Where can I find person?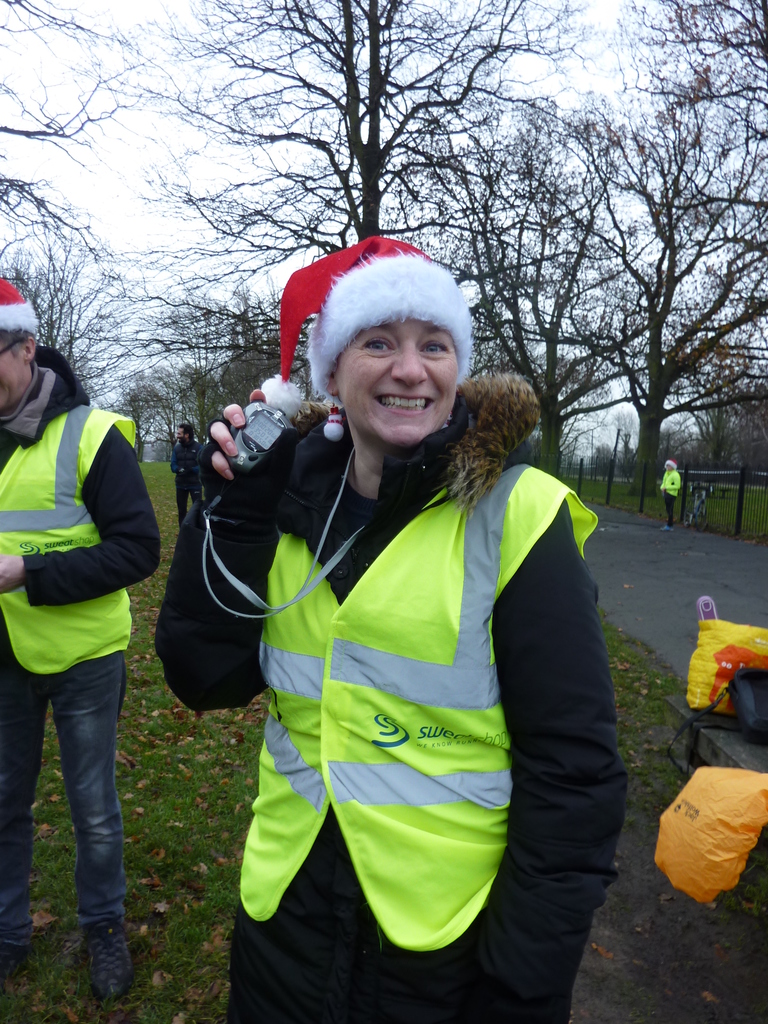
You can find it at pyautogui.locateOnScreen(149, 235, 625, 1022).
